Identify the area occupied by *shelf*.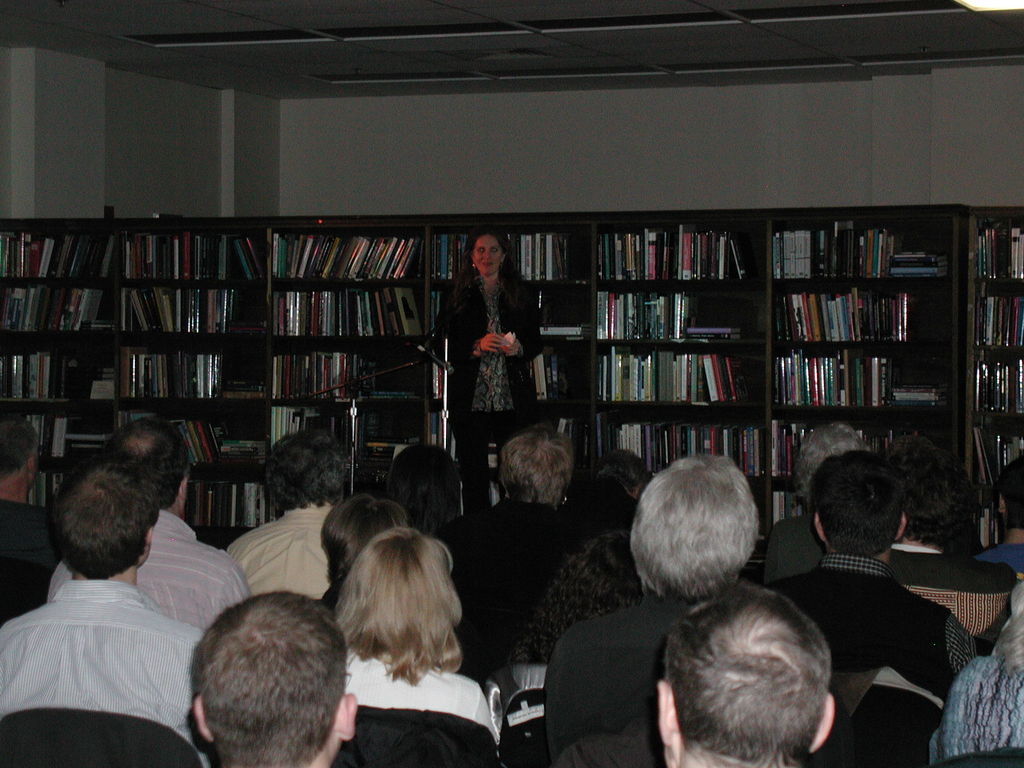
Area: BBox(969, 353, 1023, 436).
